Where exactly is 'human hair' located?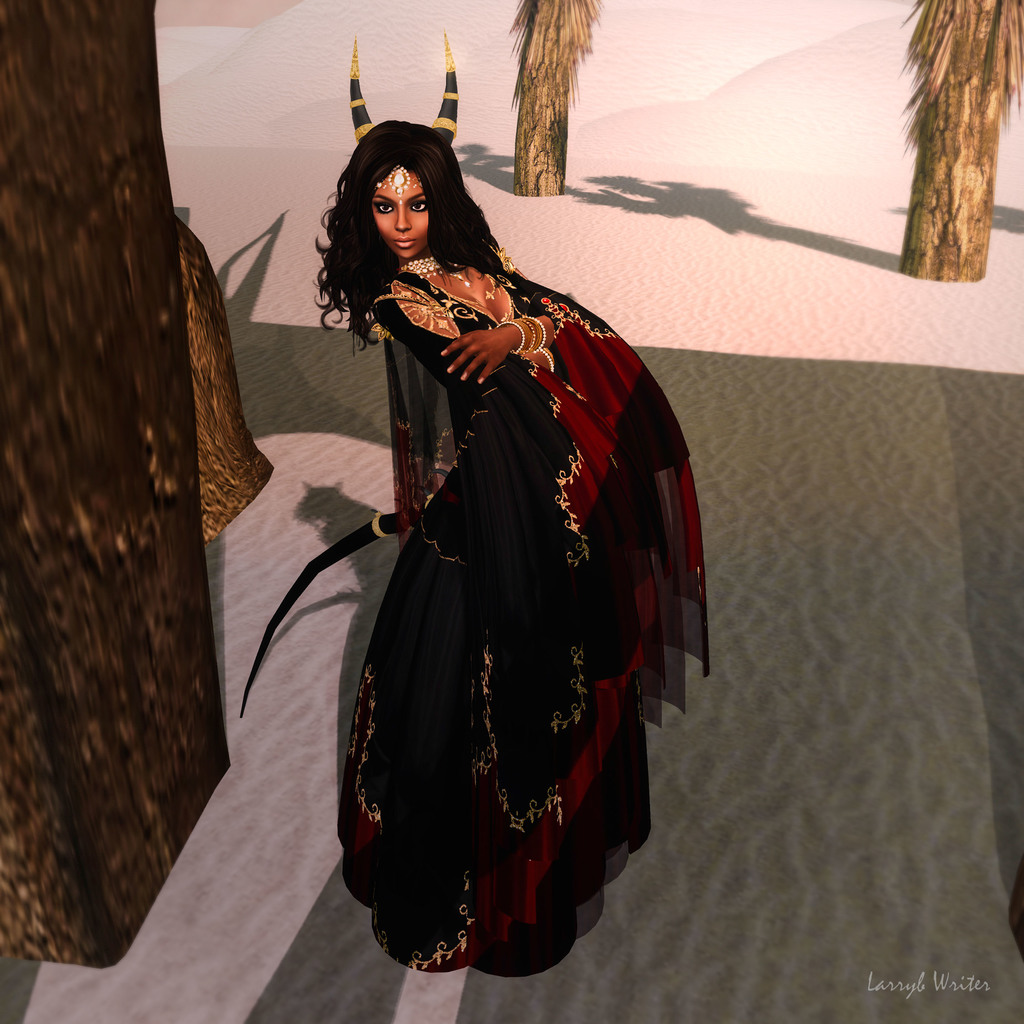
Its bounding box is region(329, 113, 501, 381).
